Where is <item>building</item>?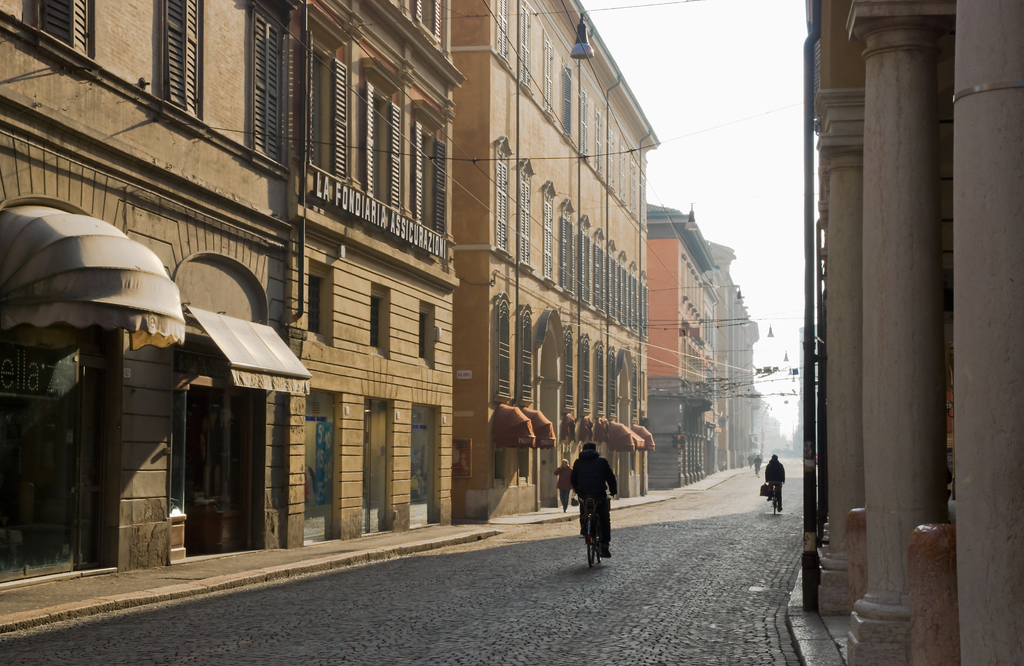
rect(454, 0, 667, 519).
